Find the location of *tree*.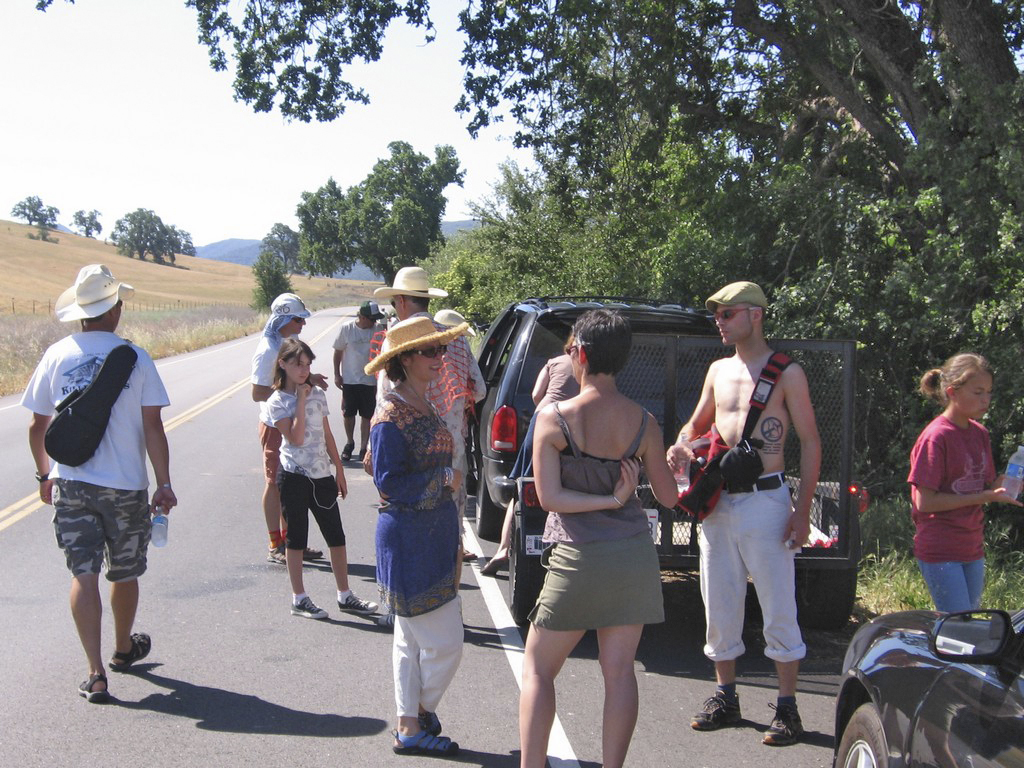
Location: box(29, 0, 1023, 580).
